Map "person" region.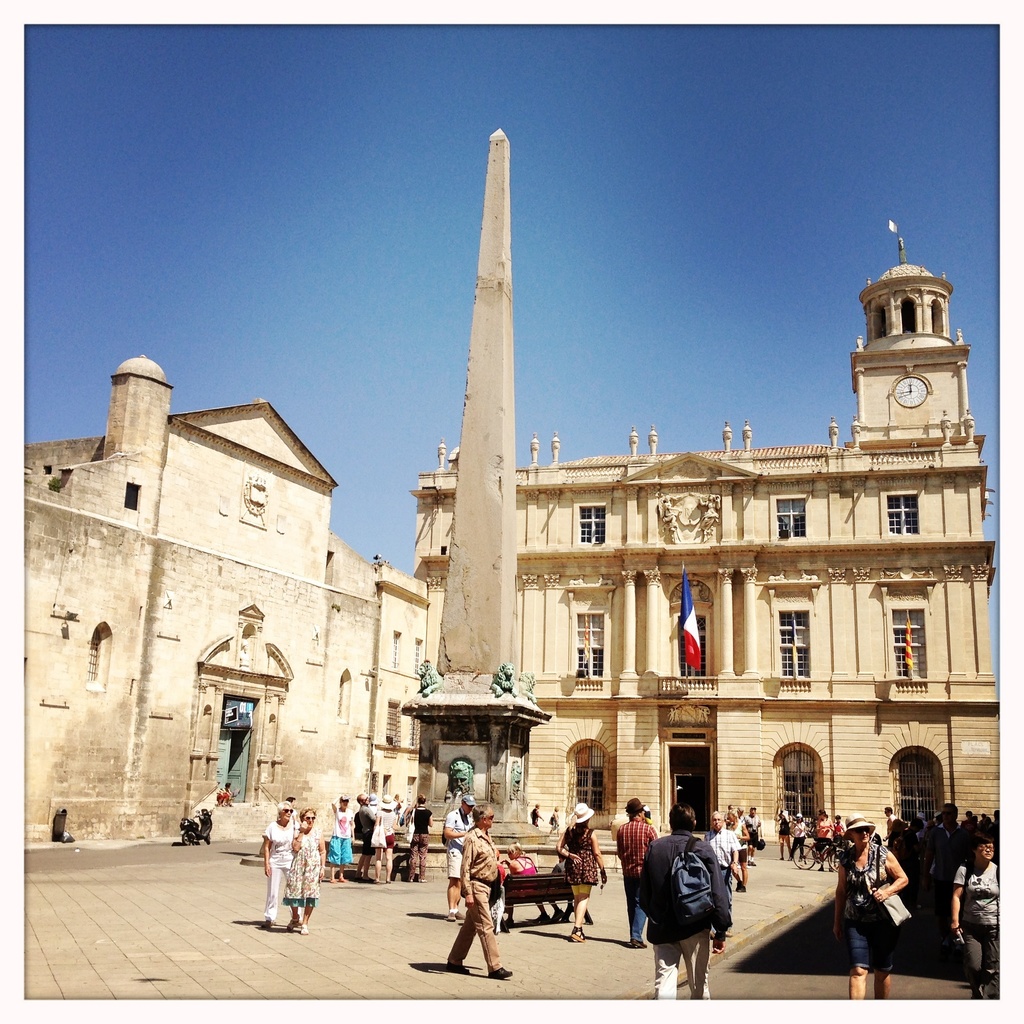
Mapped to <region>526, 801, 545, 829</region>.
